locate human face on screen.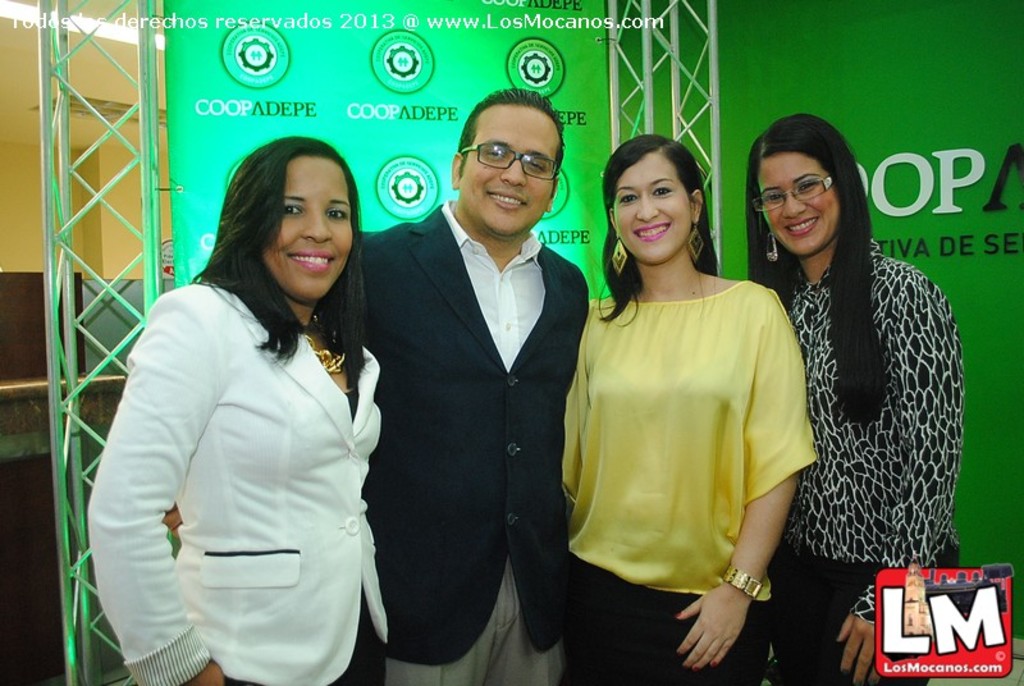
On screen at (614,155,690,265).
